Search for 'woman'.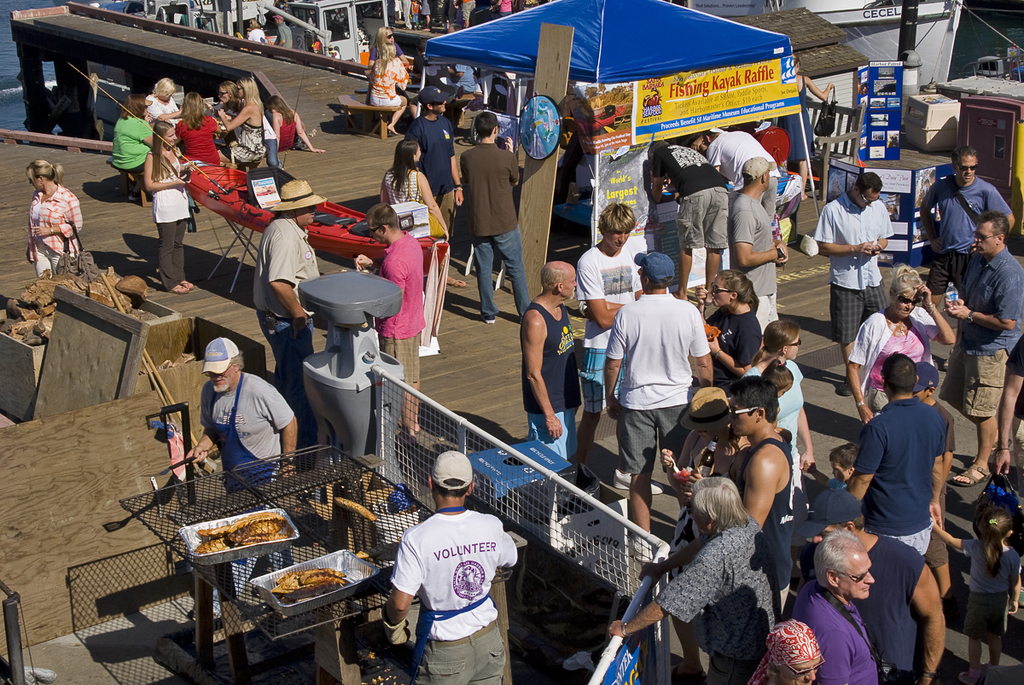
Found at 690/269/766/394.
